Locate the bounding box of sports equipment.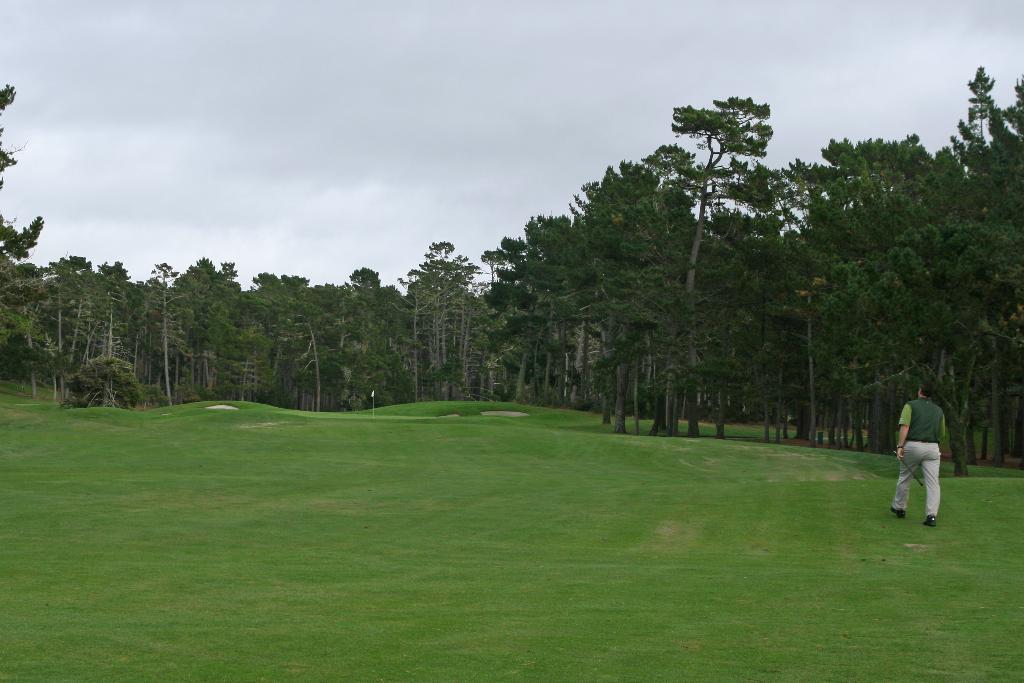
Bounding box: locate(893, 452, 925, 488).
